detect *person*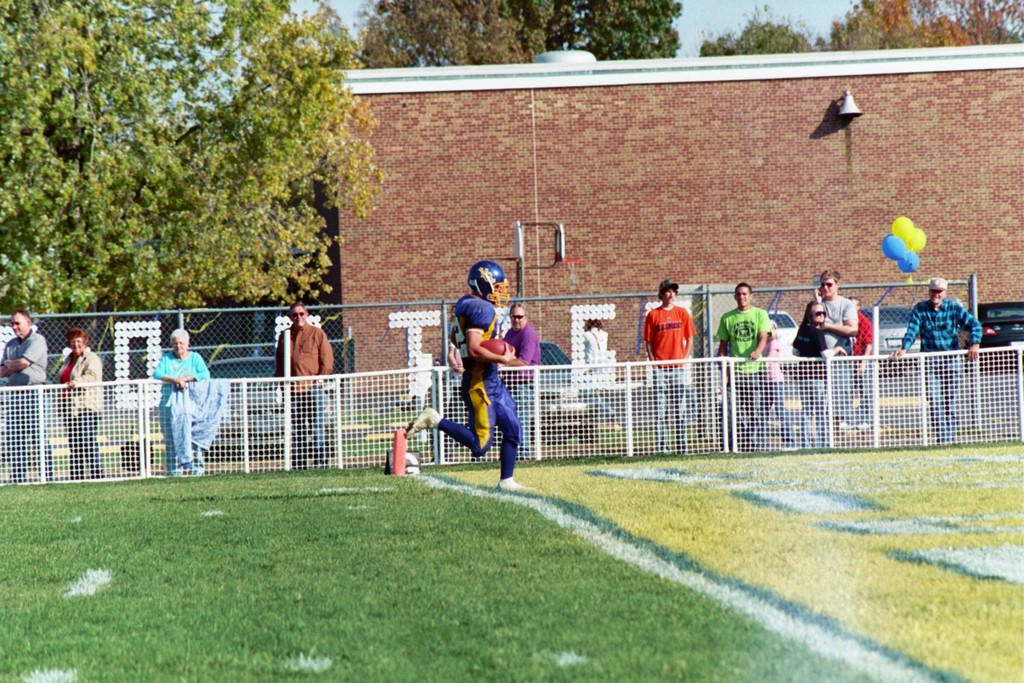
region(711, 288, 771, 451)
